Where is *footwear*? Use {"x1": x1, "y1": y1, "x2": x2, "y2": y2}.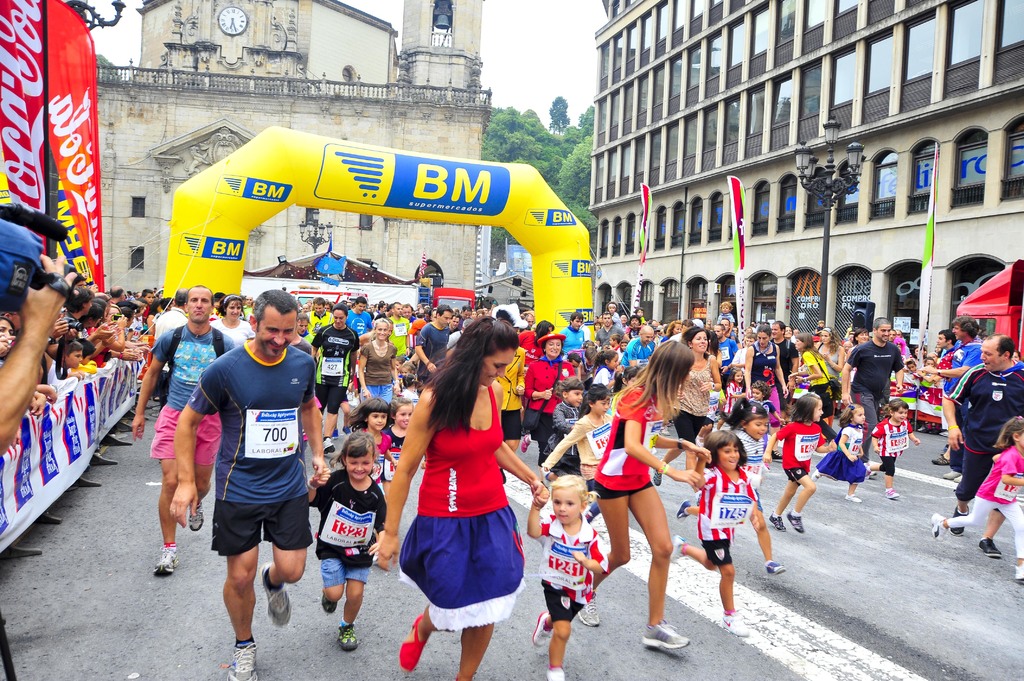
{"x1": 266, "y1": 566, "x2": 294, "y2": 630}.
